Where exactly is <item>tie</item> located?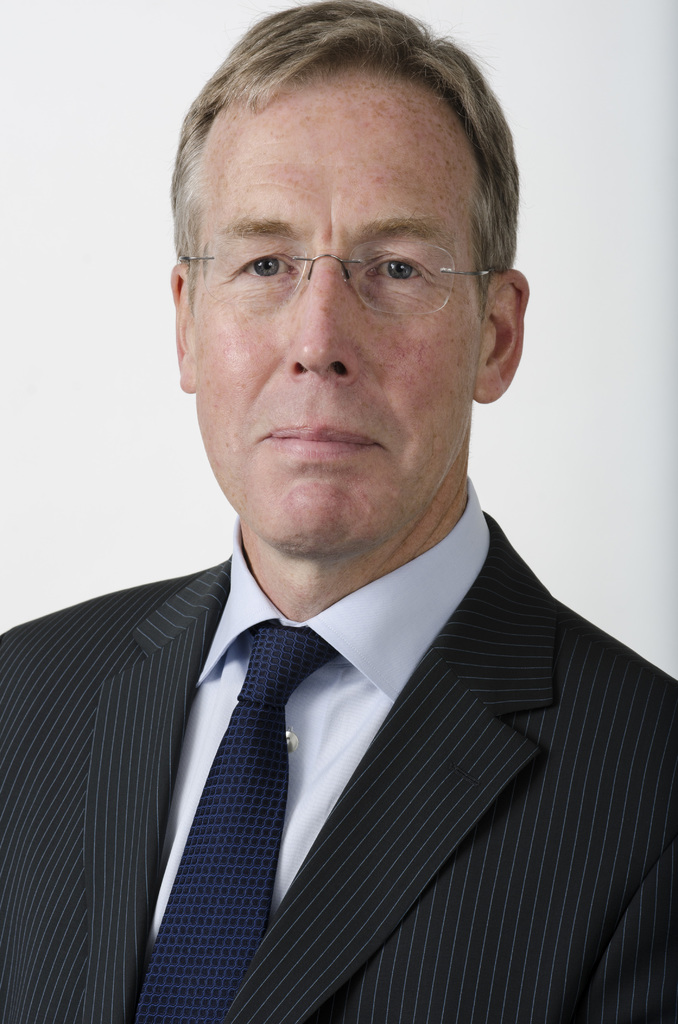
Its bounding box is box(133, 620, 346, 1023).
